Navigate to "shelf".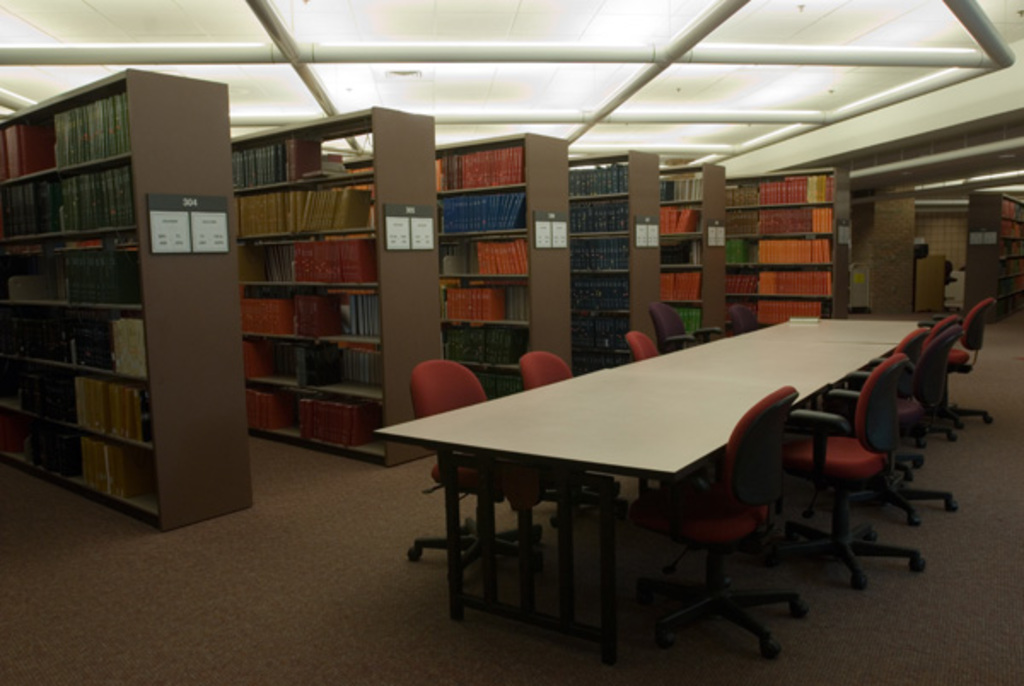
Navigation target: l=0, t=311, r=142, b=375.
